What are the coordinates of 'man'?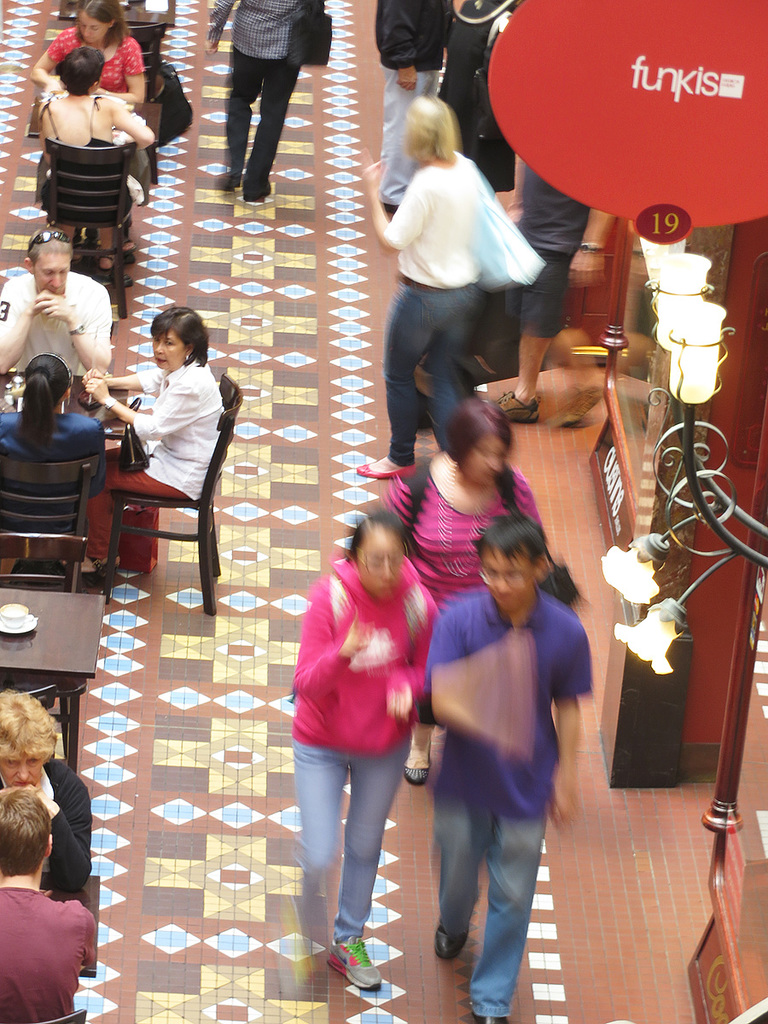
[x1=204, y1=0, x2=329, y2=208].
